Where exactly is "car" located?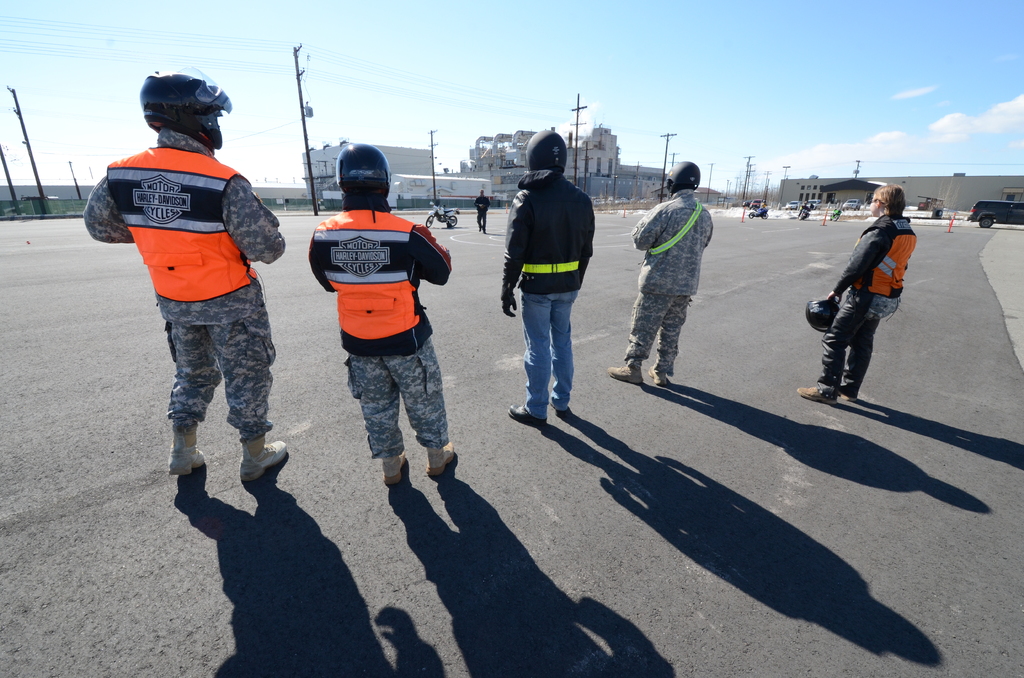
Its bounding box is x1=805 y1=199 x2=820 y2=211.
